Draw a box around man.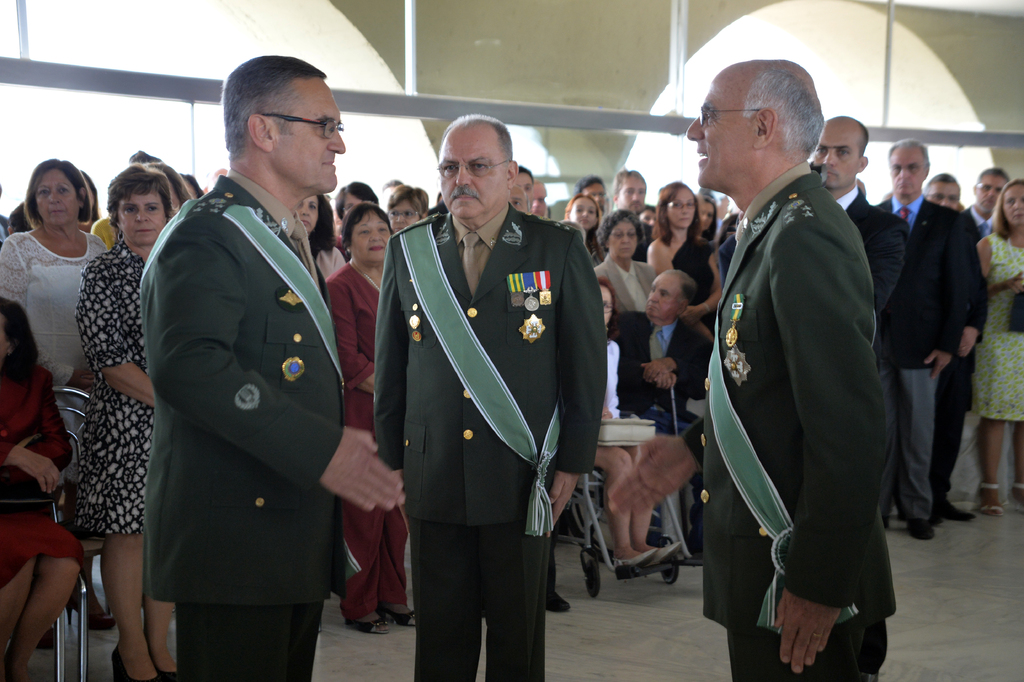
(925, 176, 964, 212).
